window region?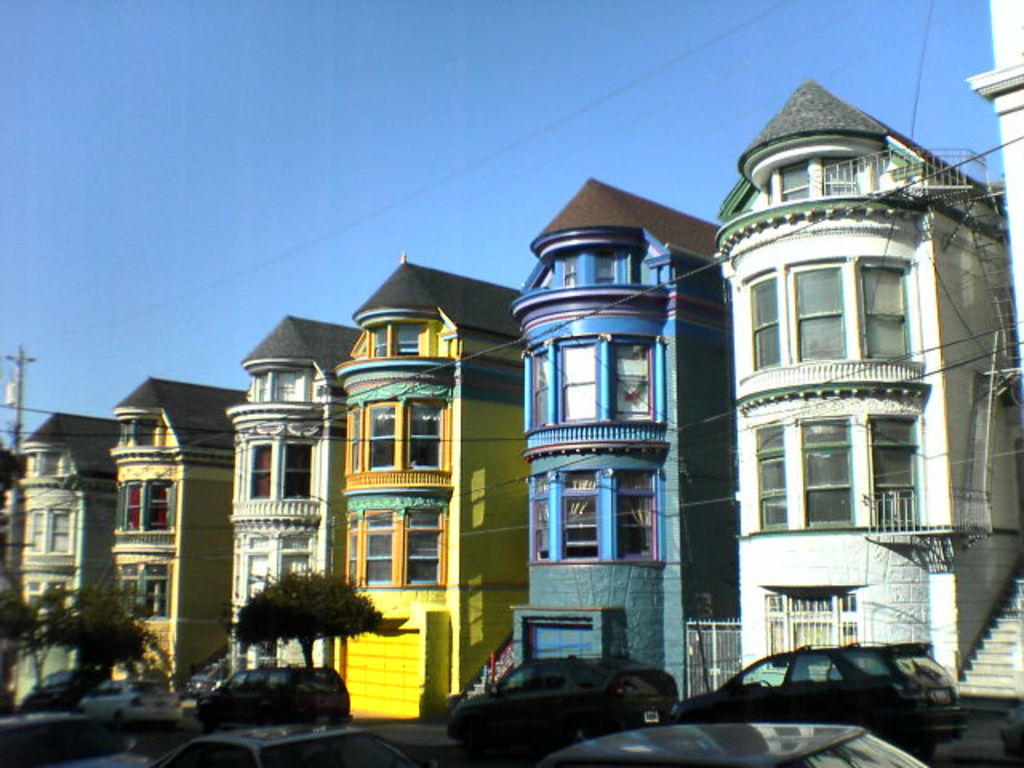
534/478/549/560
